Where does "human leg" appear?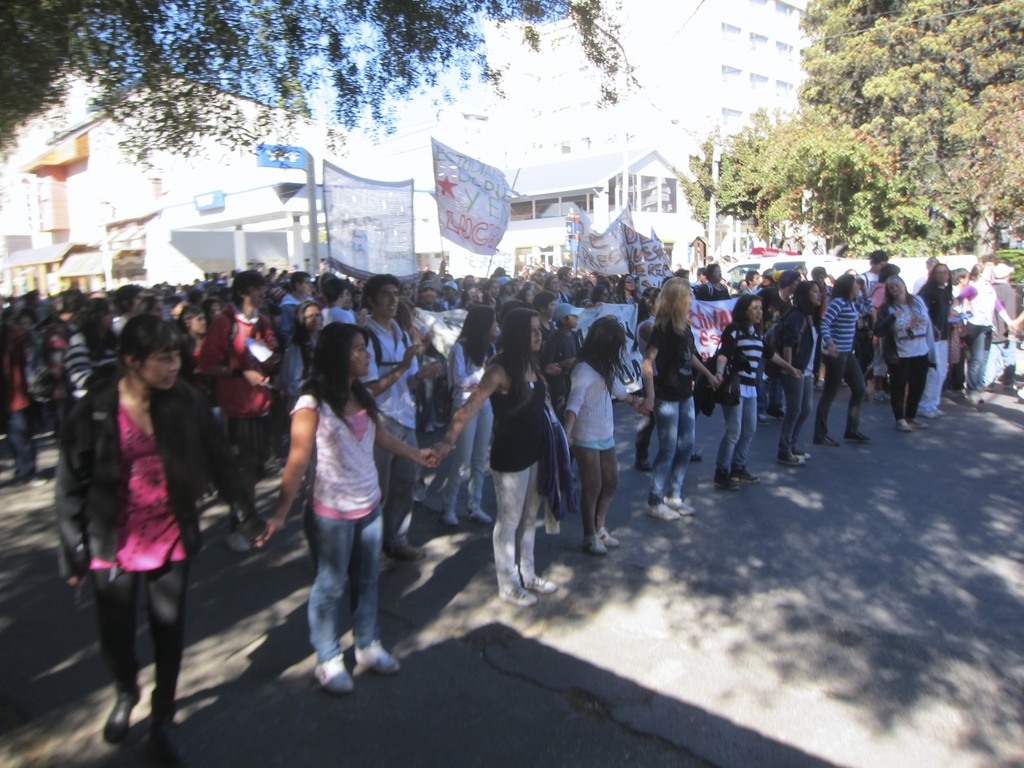
Appears at <region>650, 385, 693, 527</region>.
